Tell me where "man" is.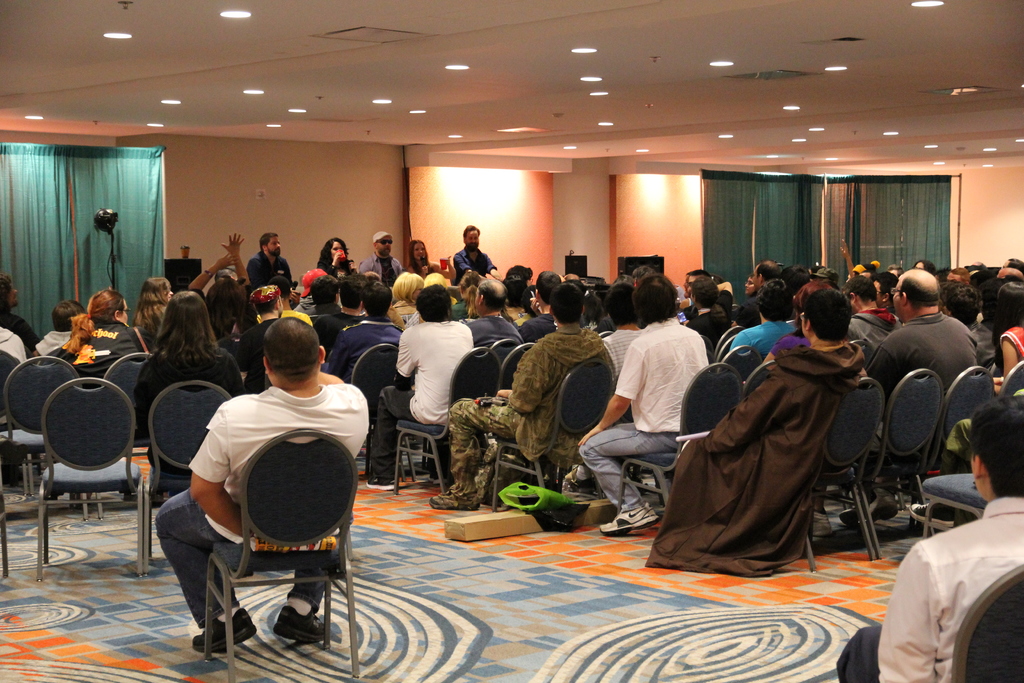
"man" is at {"x1": 362, "y1": 283, "x2": 474, "y2": 490}.
